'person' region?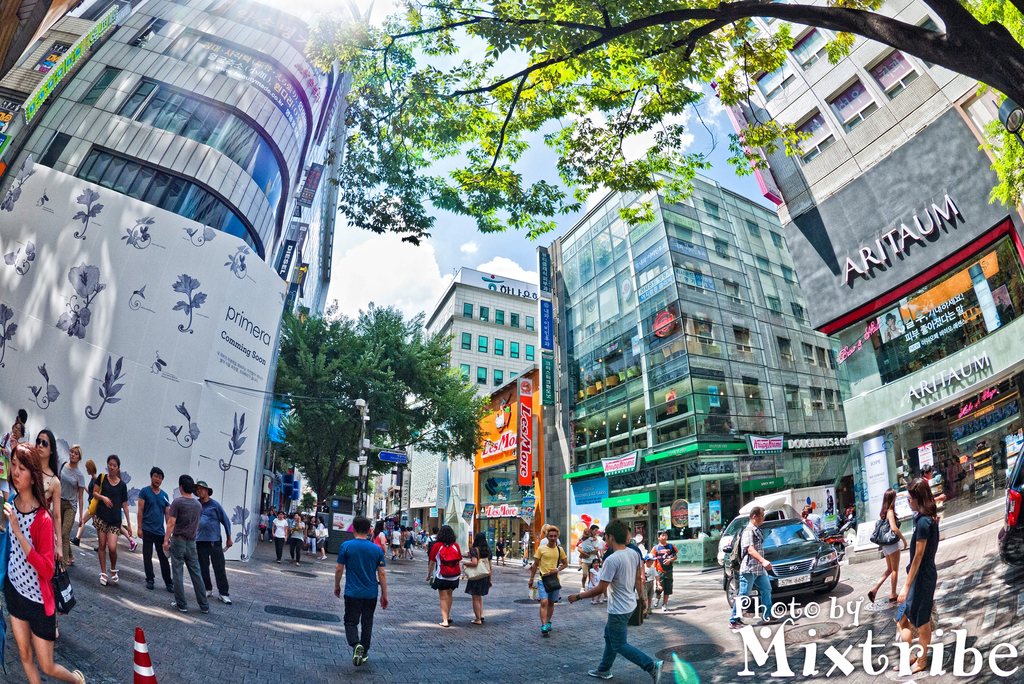
left=495, top=536, right=505, bottom=567
